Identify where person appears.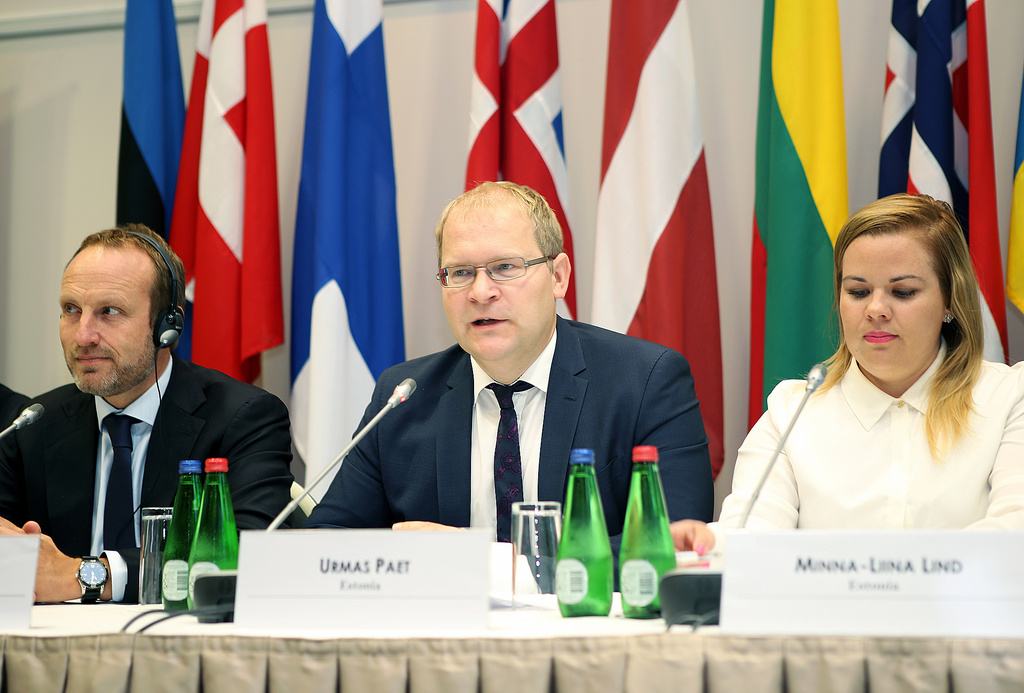
Appears at select_region(308, 181, 717, 594).
